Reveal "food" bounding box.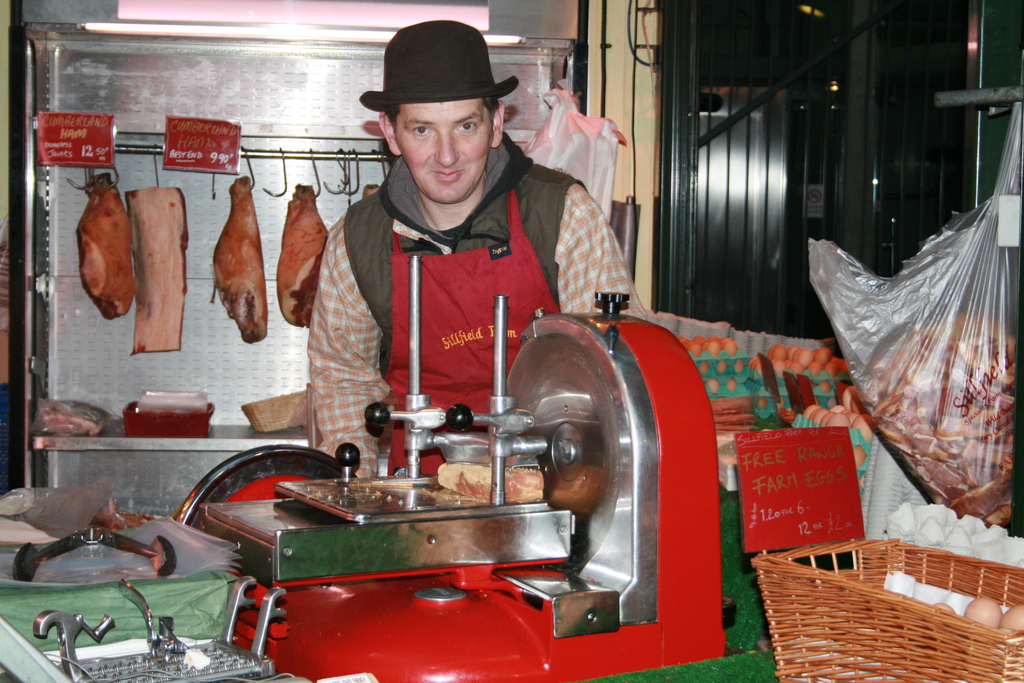
Revealed: [x1=840, y1=385, x2=861, y2=402].
